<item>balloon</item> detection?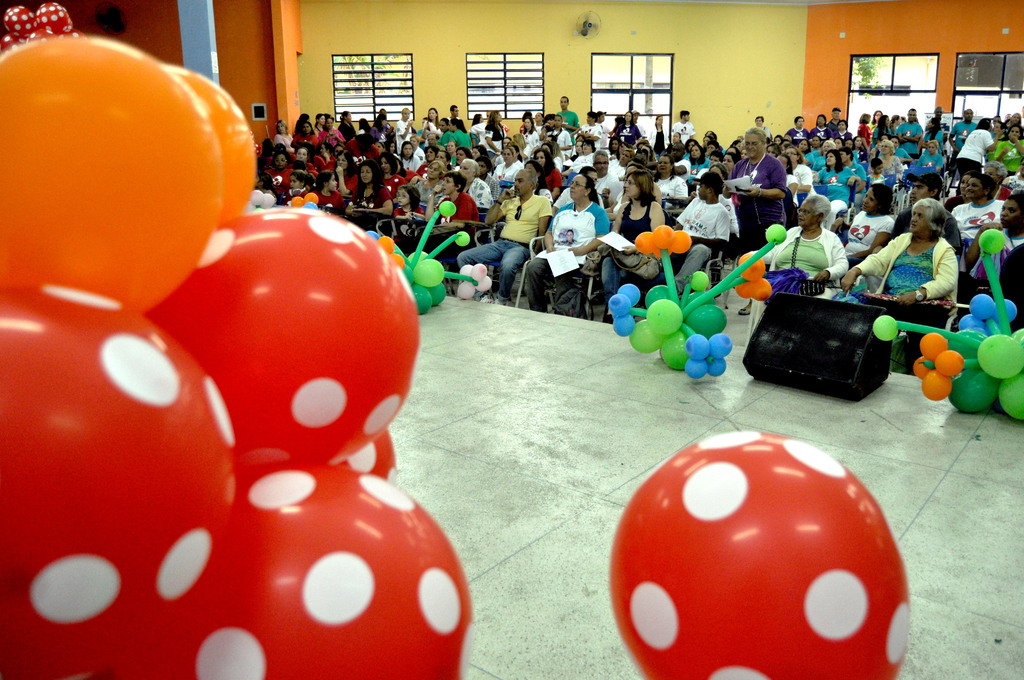
region(683, 359, 712, 380)
